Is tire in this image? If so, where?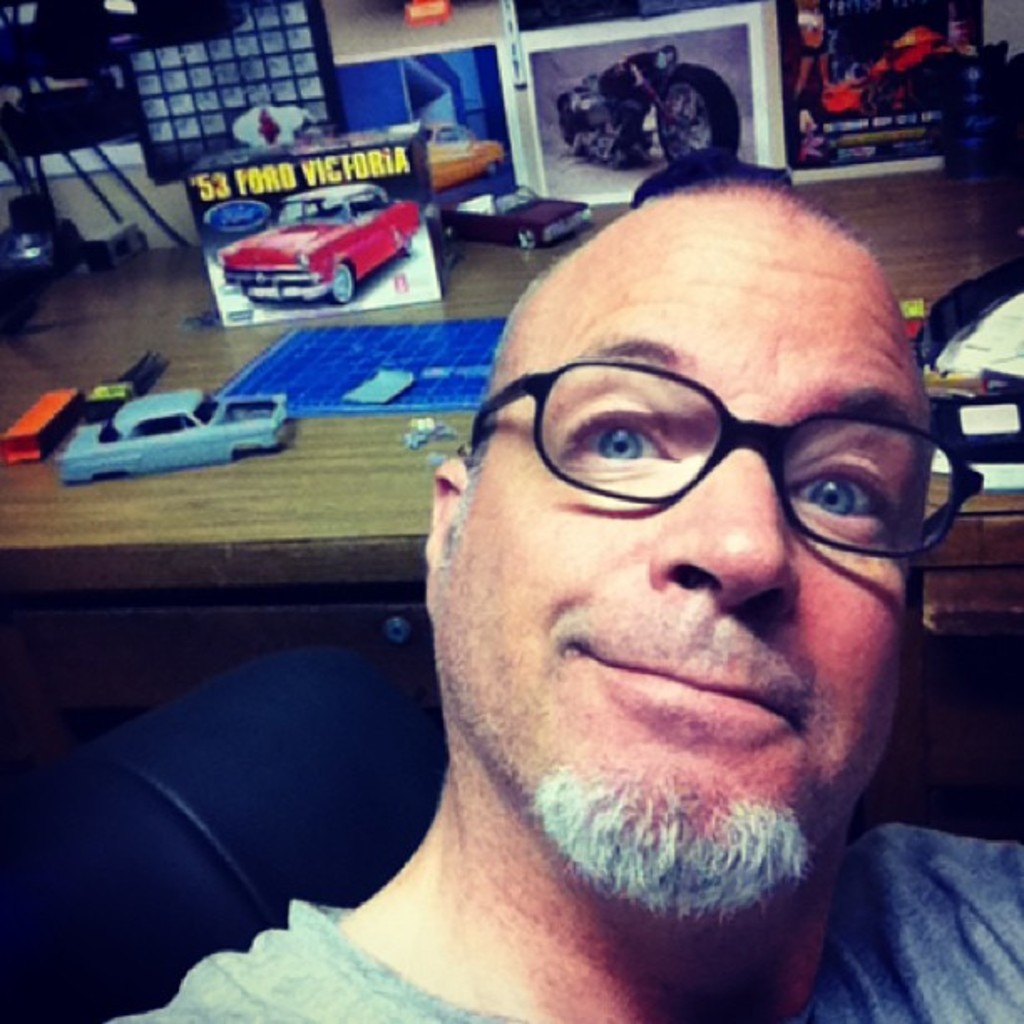
Yes, at <box>515,221,545,258</box>.
